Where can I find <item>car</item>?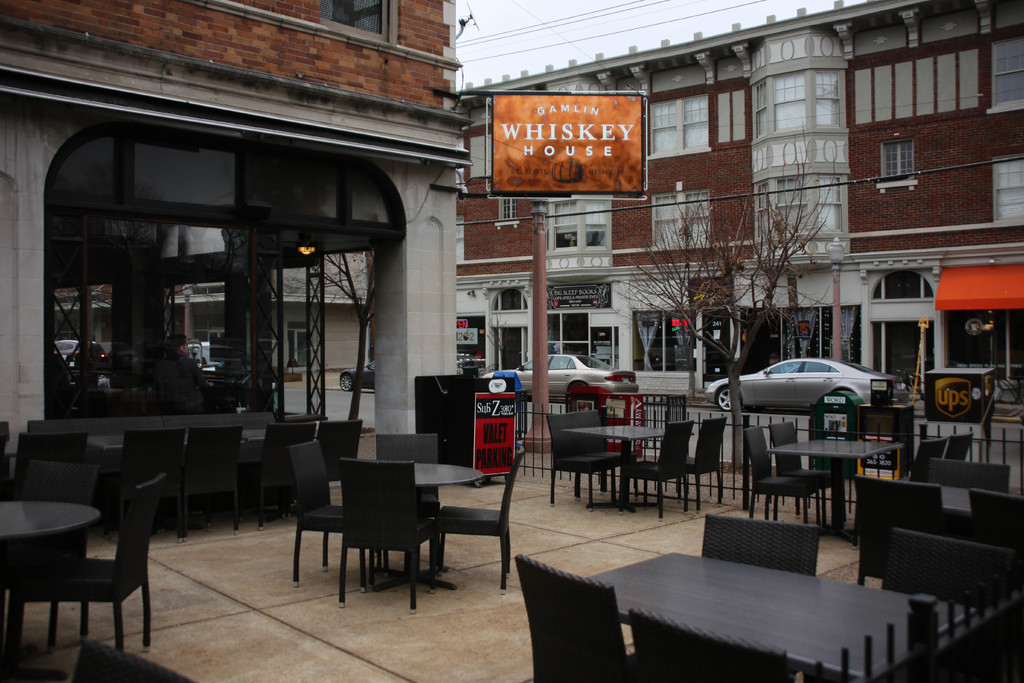
You can find it at crop(472, 352, 644, 404).
